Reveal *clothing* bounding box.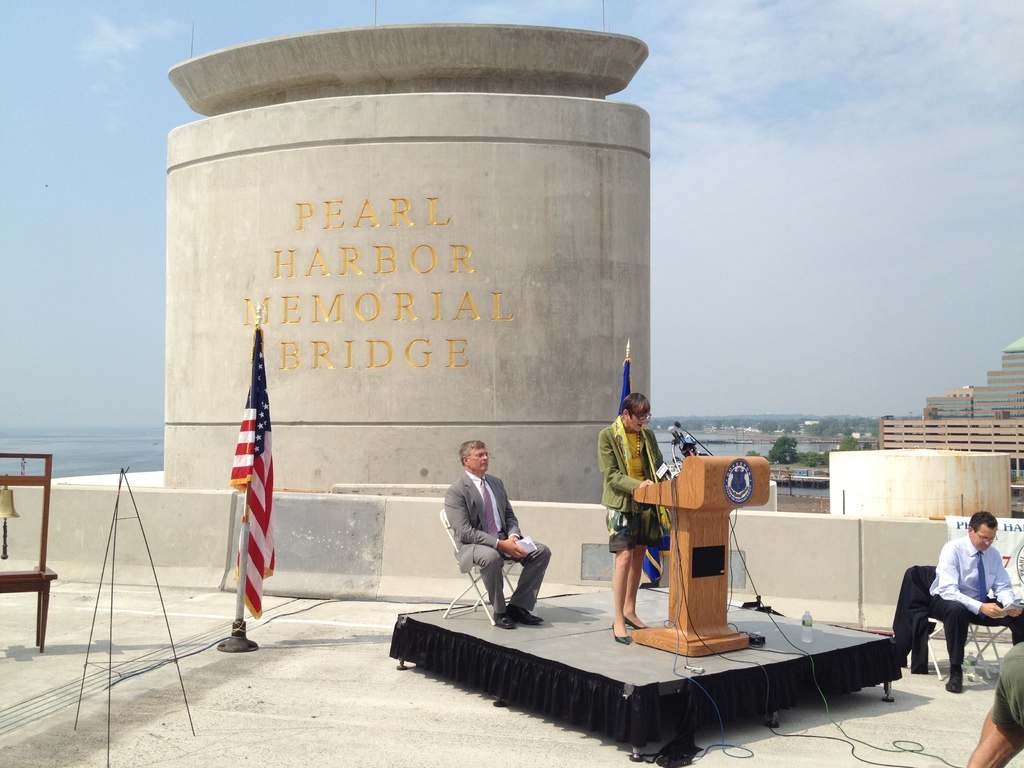
Revealed: detection(435, 460, 531, 604).
